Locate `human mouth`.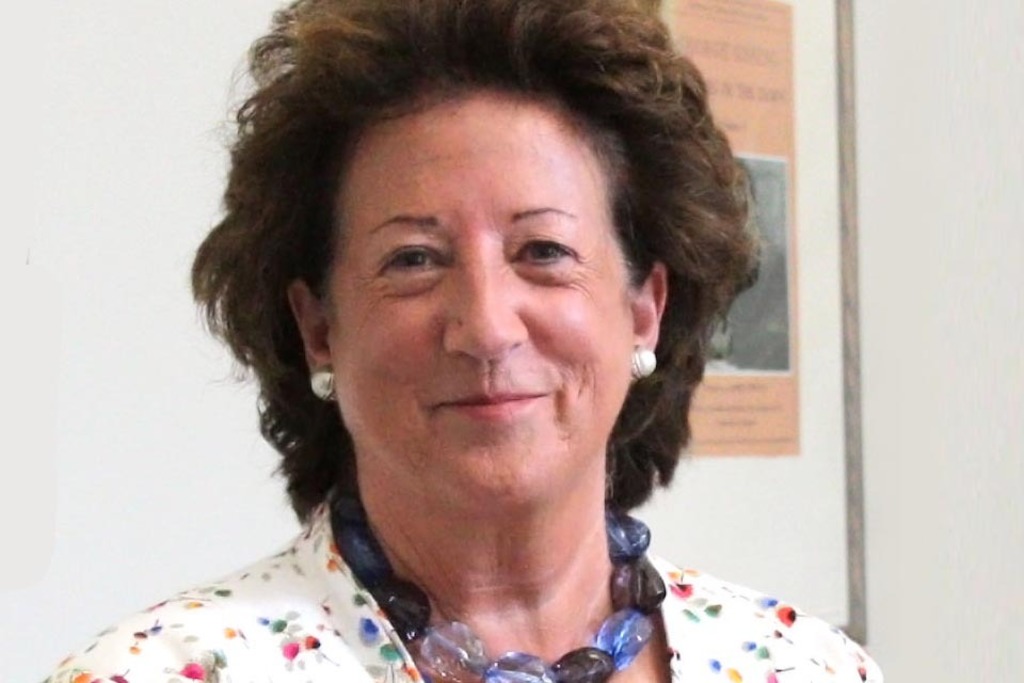
Bounding box: (441, 391, 547, 419).
